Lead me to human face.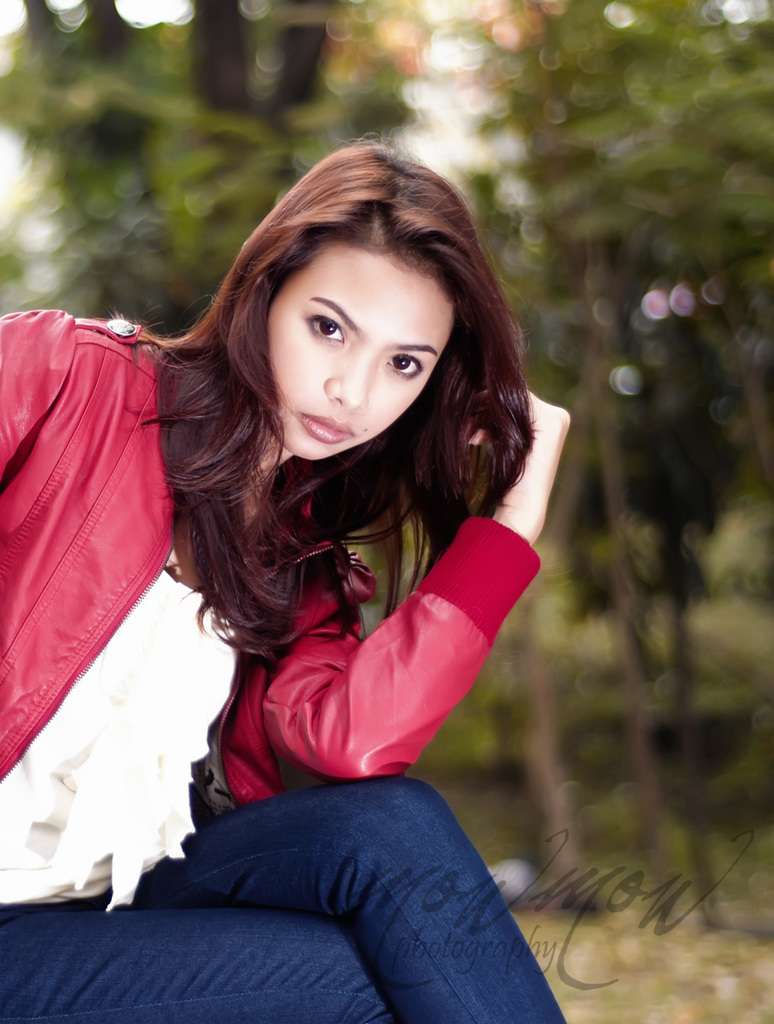
Lead to box(270, 241, 458, 460).
